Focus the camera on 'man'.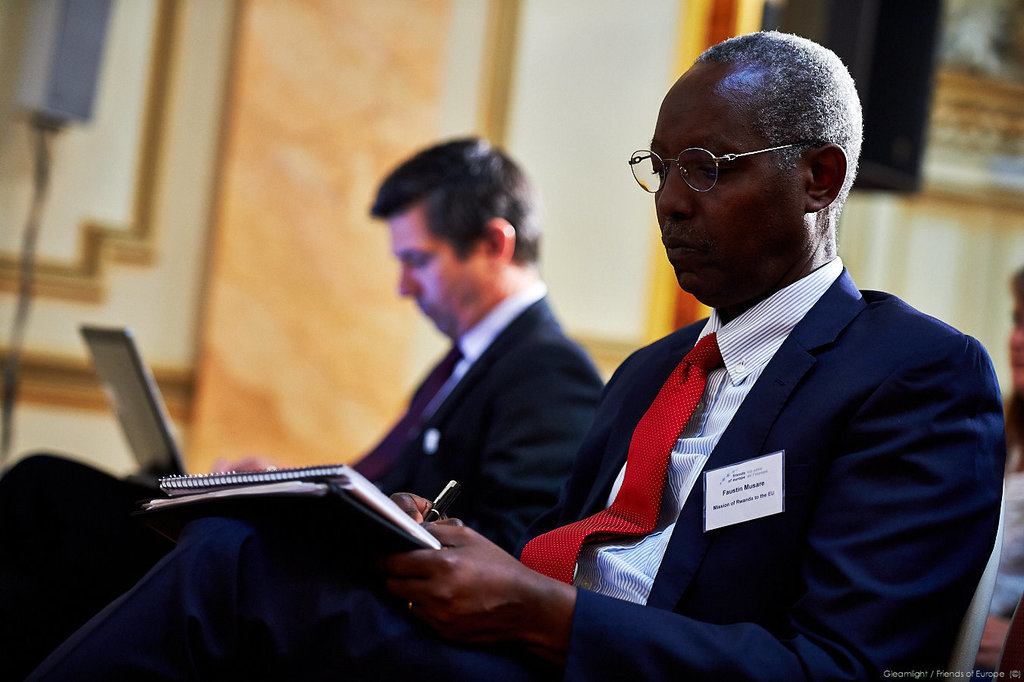
Focus region: [14, 31, 1004, 681].
